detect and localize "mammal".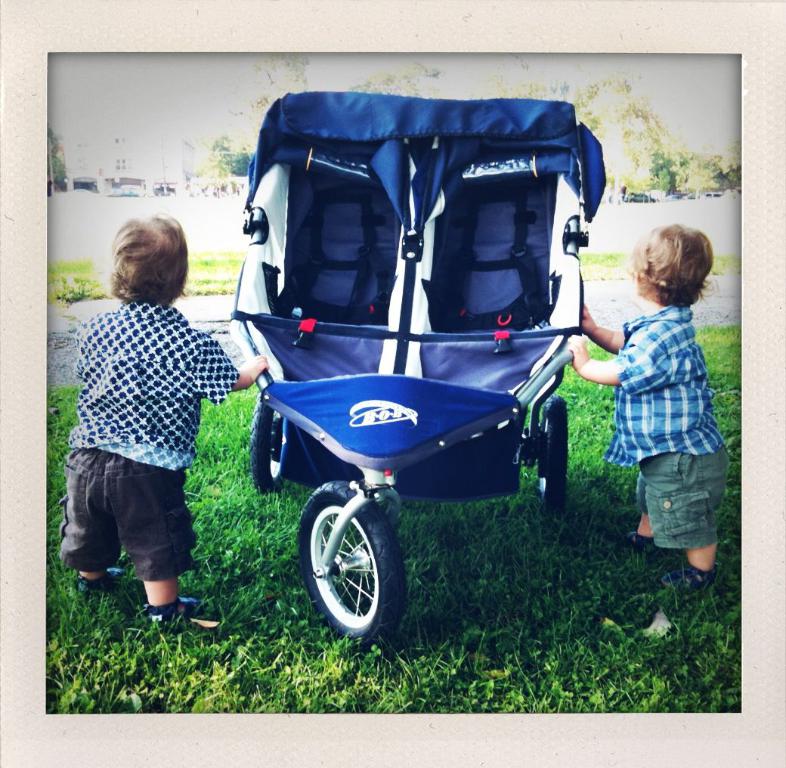
Localized at 66:201:250:639.
